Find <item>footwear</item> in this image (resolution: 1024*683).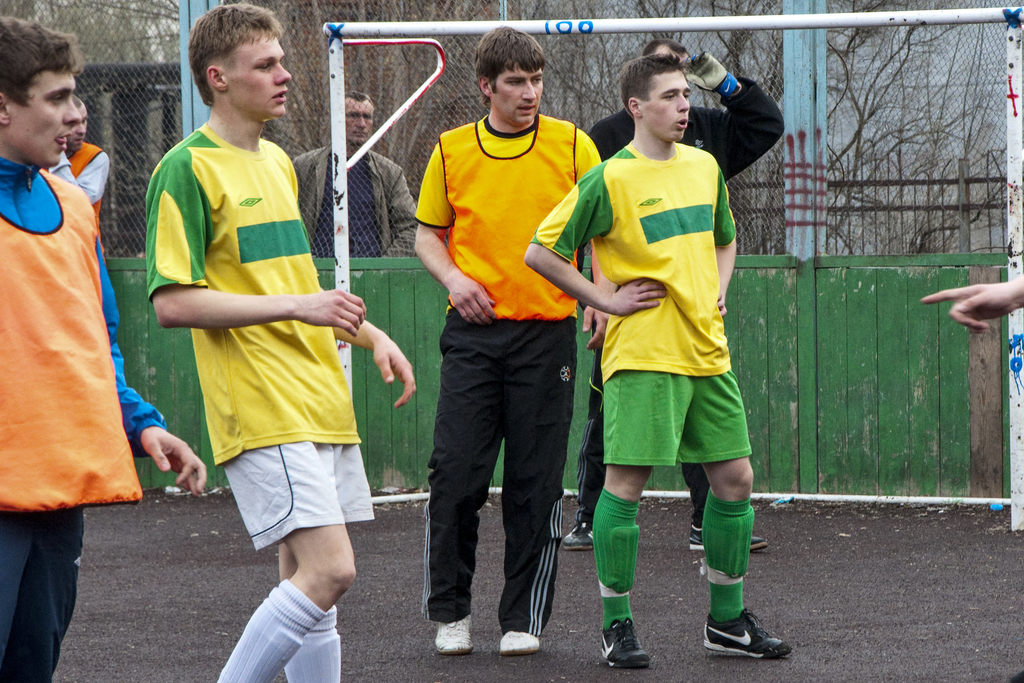
l=566, t=522, r=596, b=552.
